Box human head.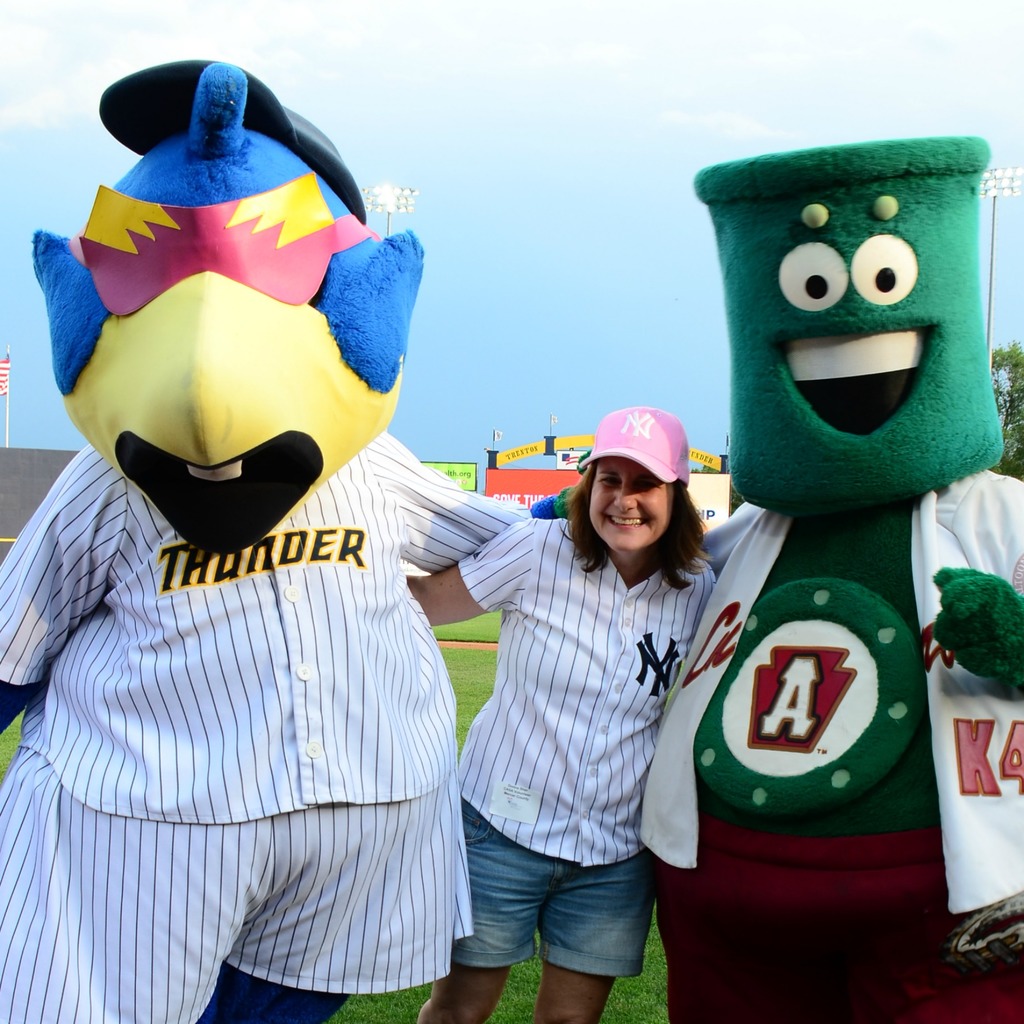
BBox(588, 423, 703, 563).
